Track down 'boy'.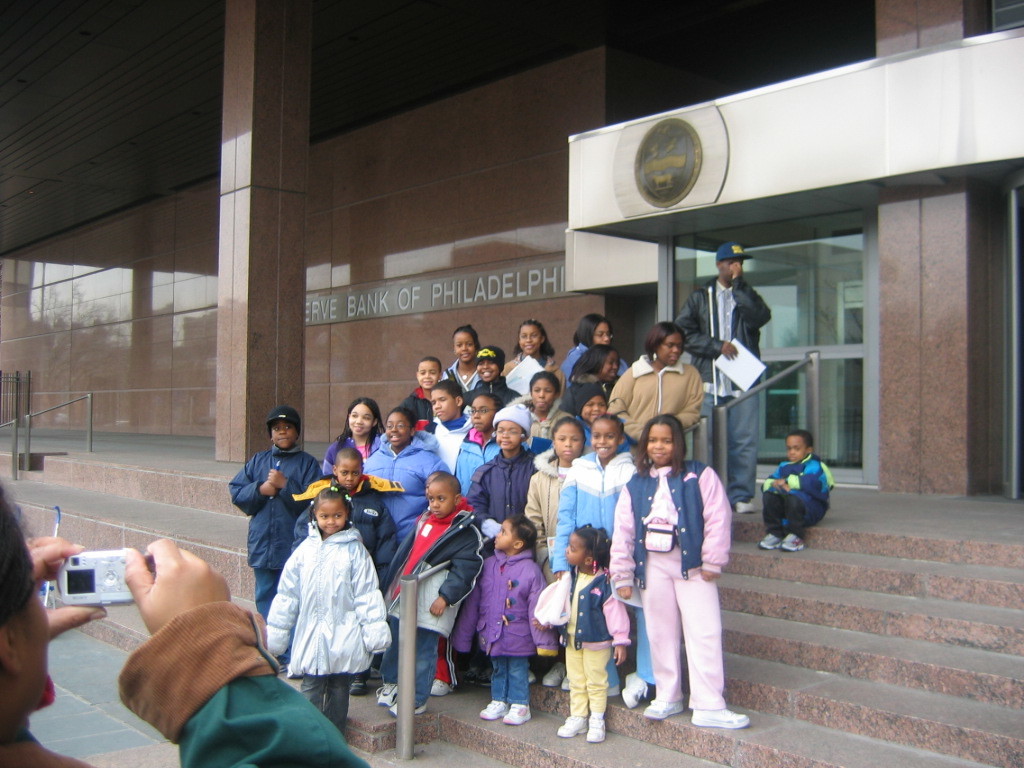
Tracked to (401, 357, 444, 430).
